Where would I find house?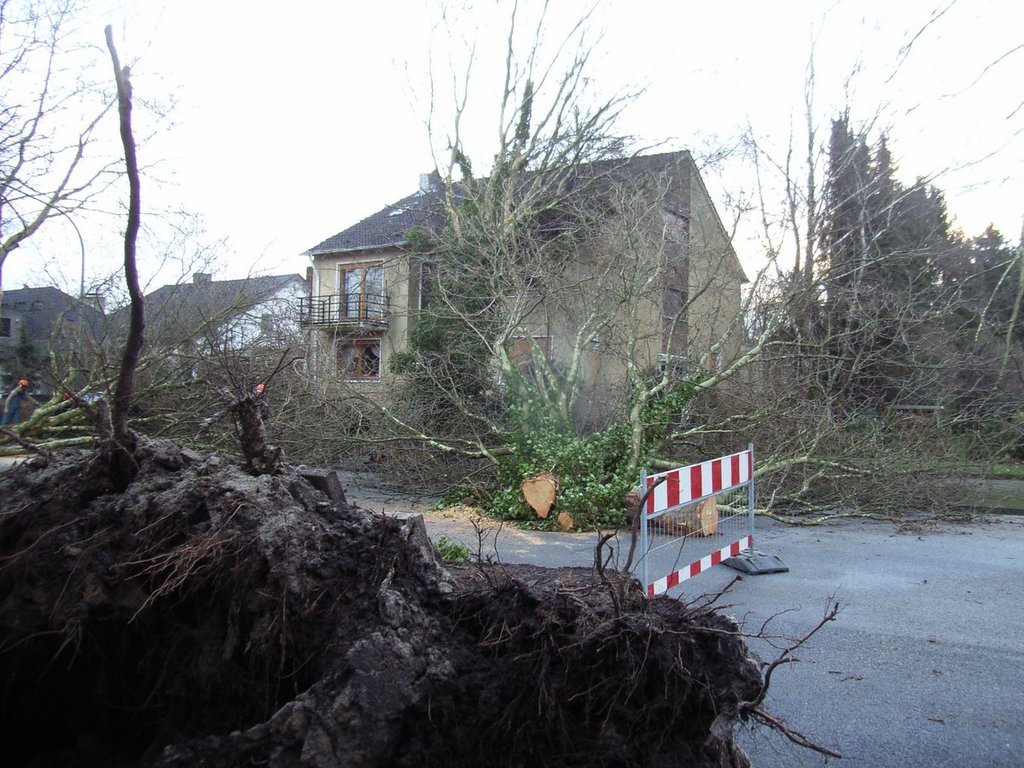
At BBox(289, 143, 778, 434).
